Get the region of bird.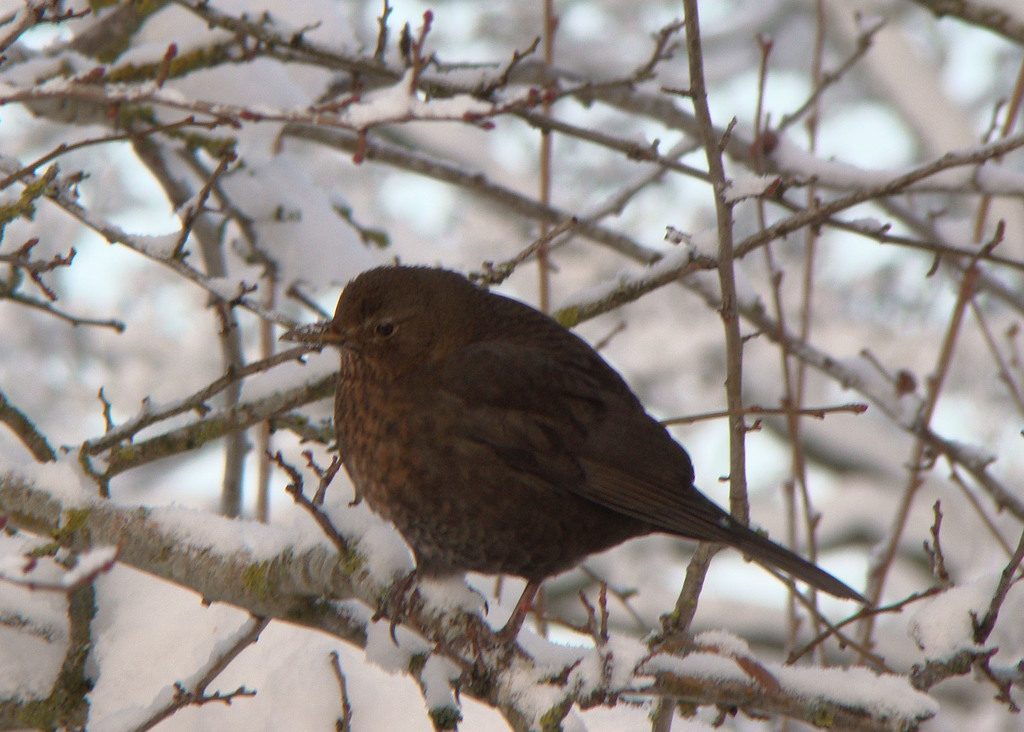
l=302, t=259, r=906, b=687.
